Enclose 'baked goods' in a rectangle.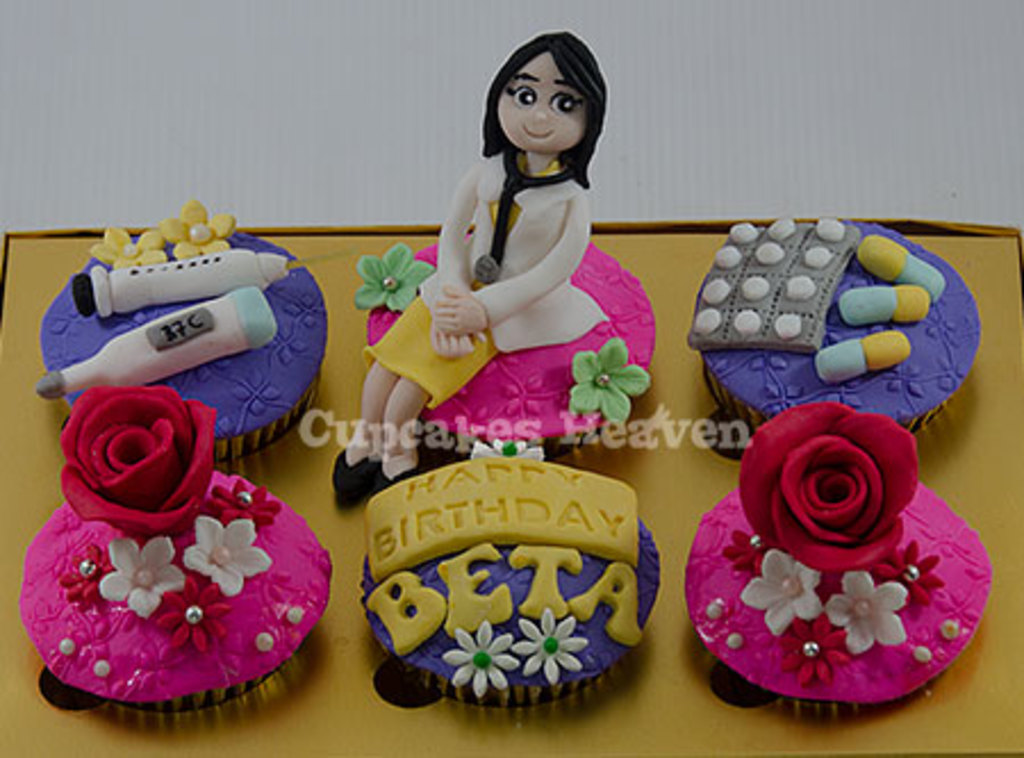
[685, 401, 990, 717].
